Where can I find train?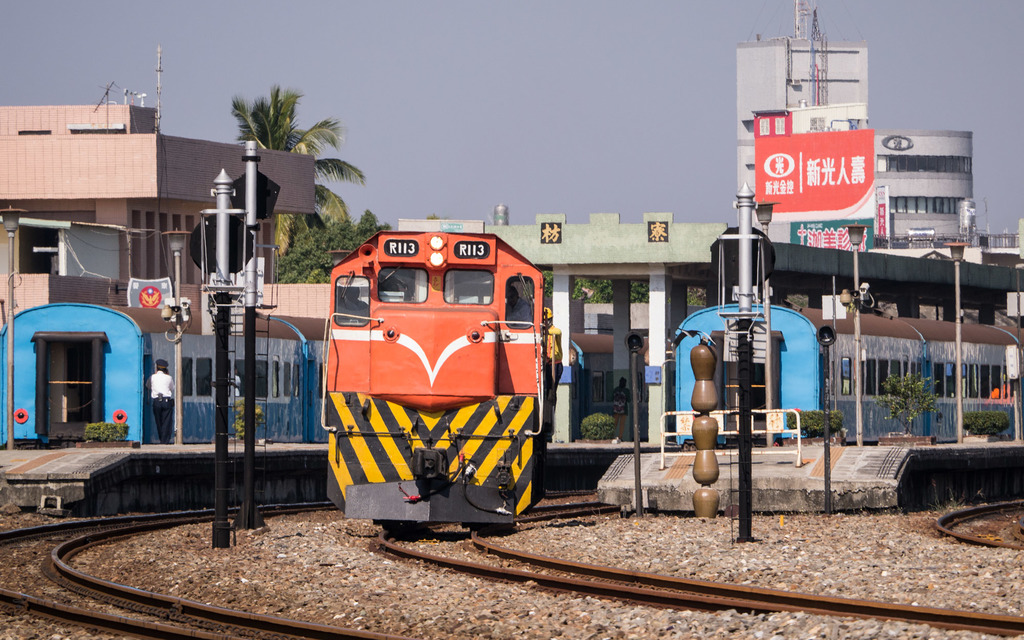
You can find it at {"x1": 668, "y1": 305, "x2": 1023, "y2": 447}.
